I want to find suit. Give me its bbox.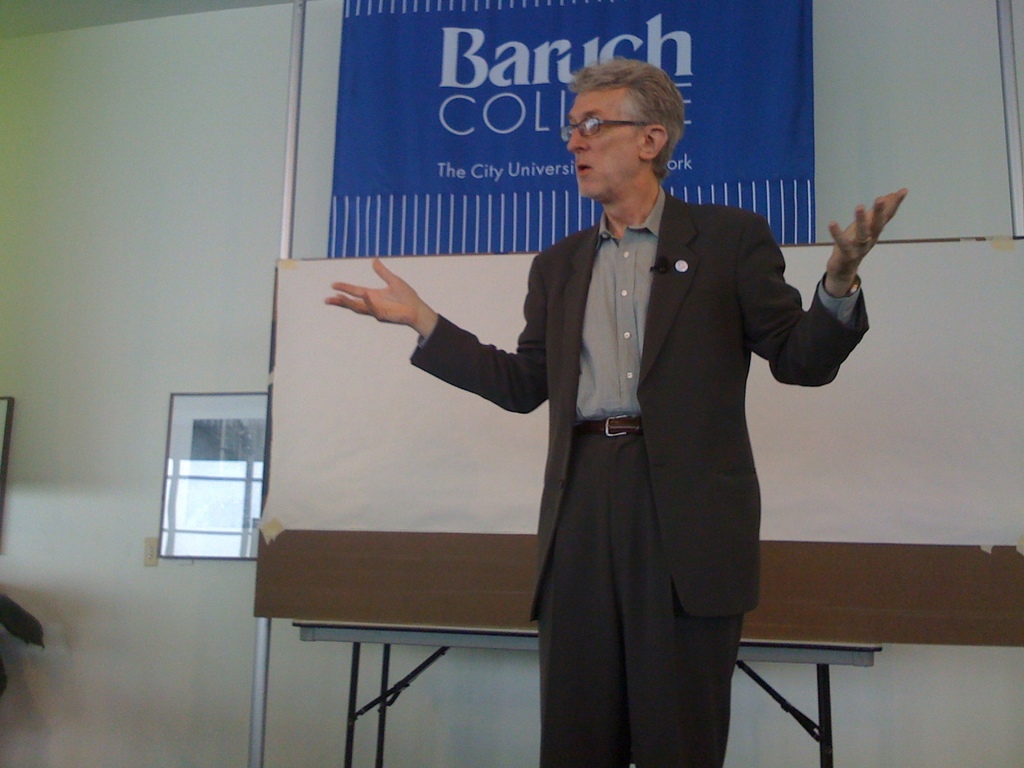
[left=428, top=104, right=845, bottom=737].
